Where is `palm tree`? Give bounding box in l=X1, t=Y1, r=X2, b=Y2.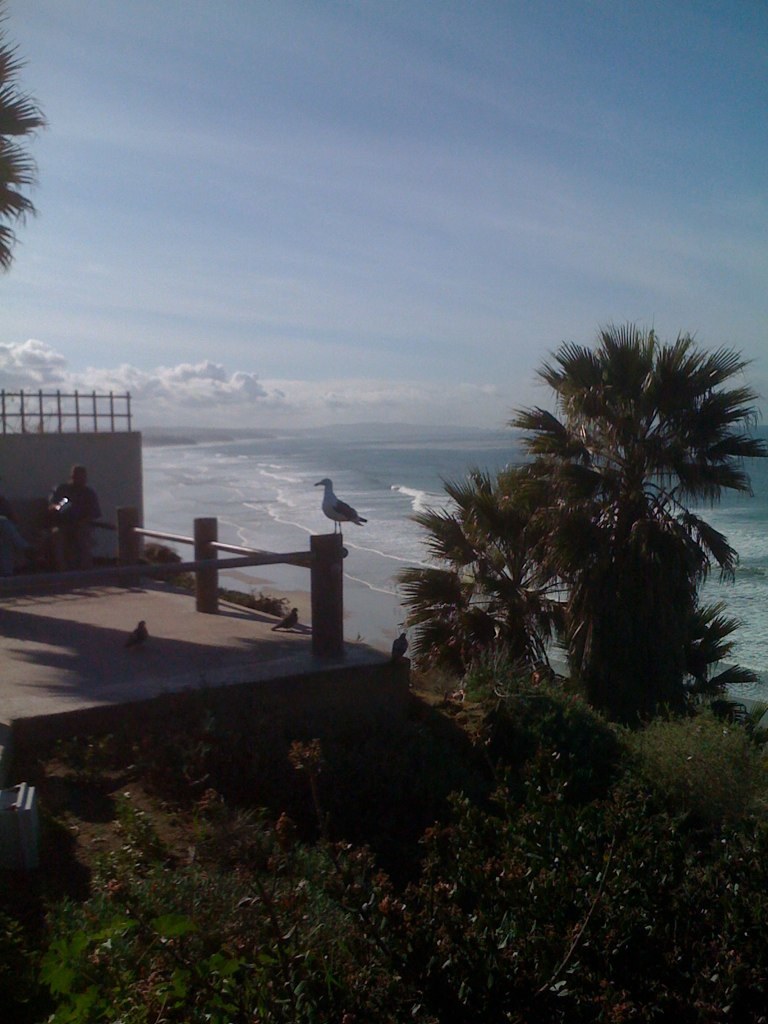
l=404, t=514, r=553, b=844.
